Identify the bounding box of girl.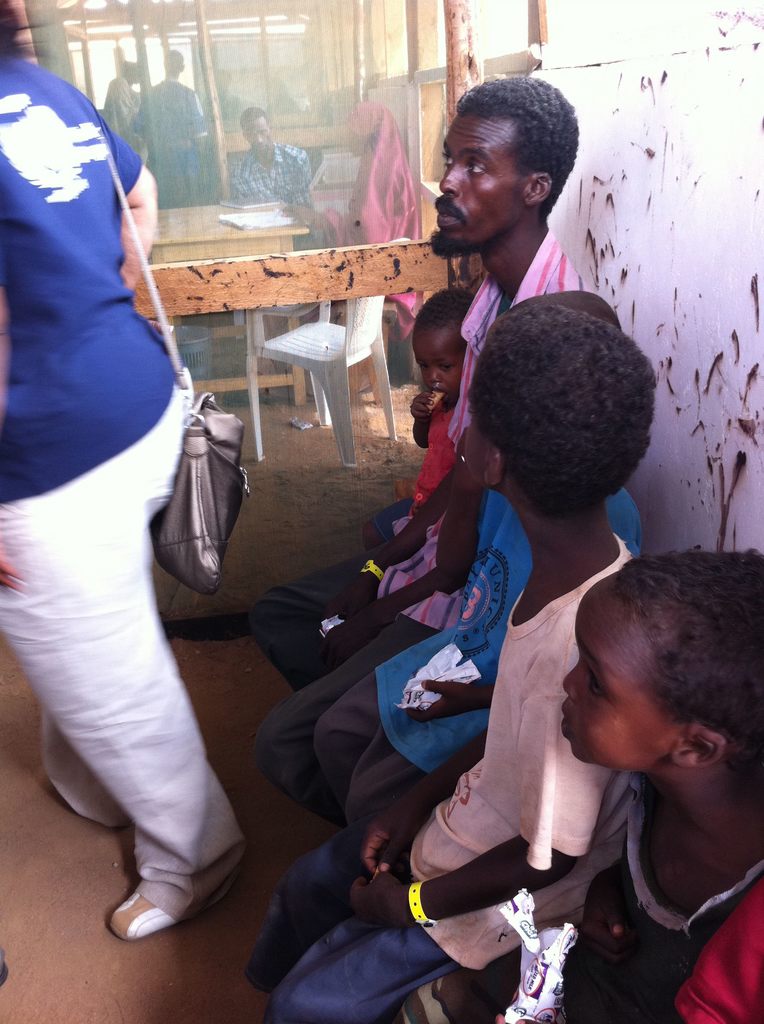
[left=468, top=547, right=763, bottom=1023].
